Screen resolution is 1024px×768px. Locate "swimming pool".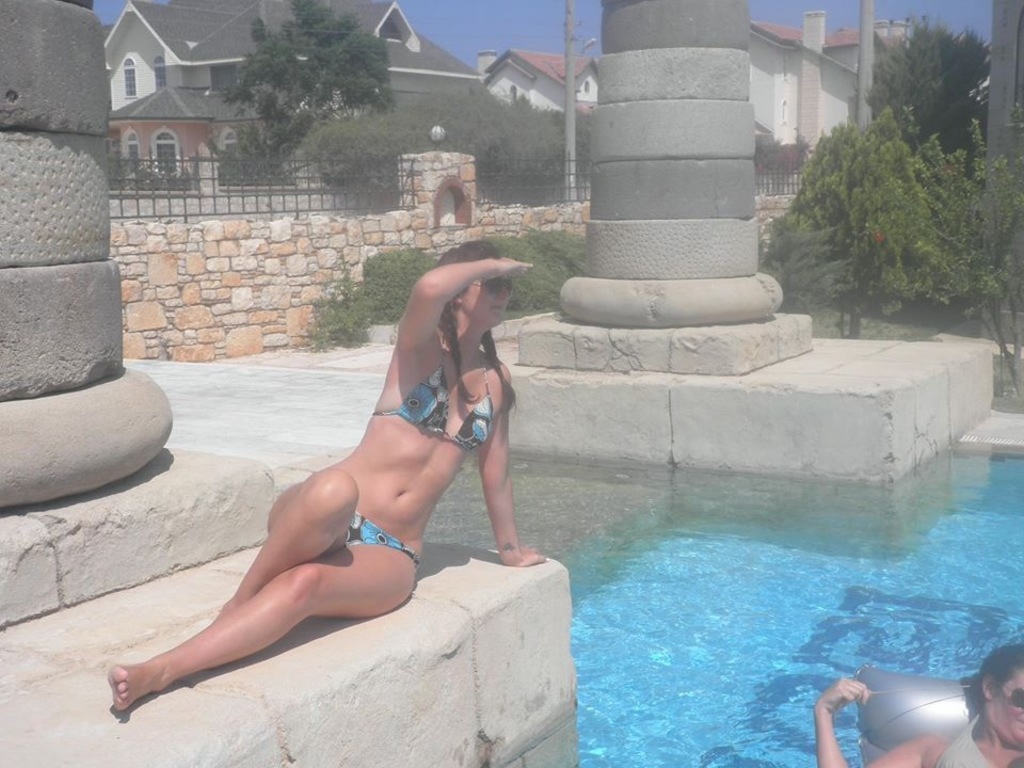
<bbox>428, 446, 1023, 767</bbox>.
